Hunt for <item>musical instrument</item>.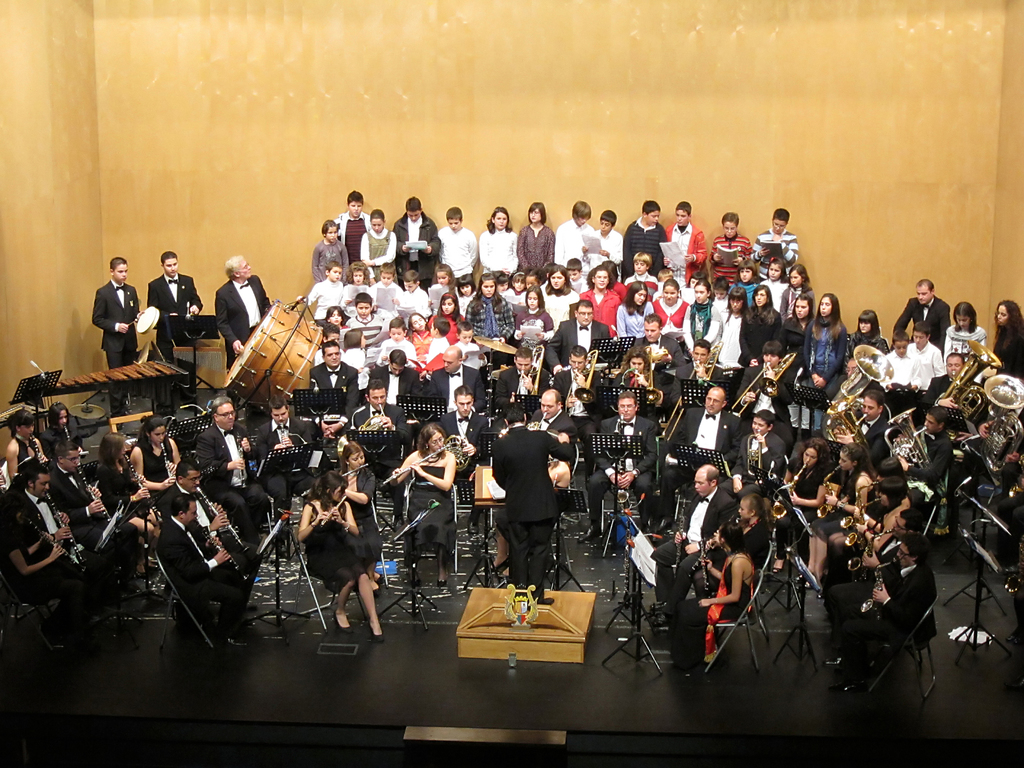
Hunted down at (634,352,656,394).
